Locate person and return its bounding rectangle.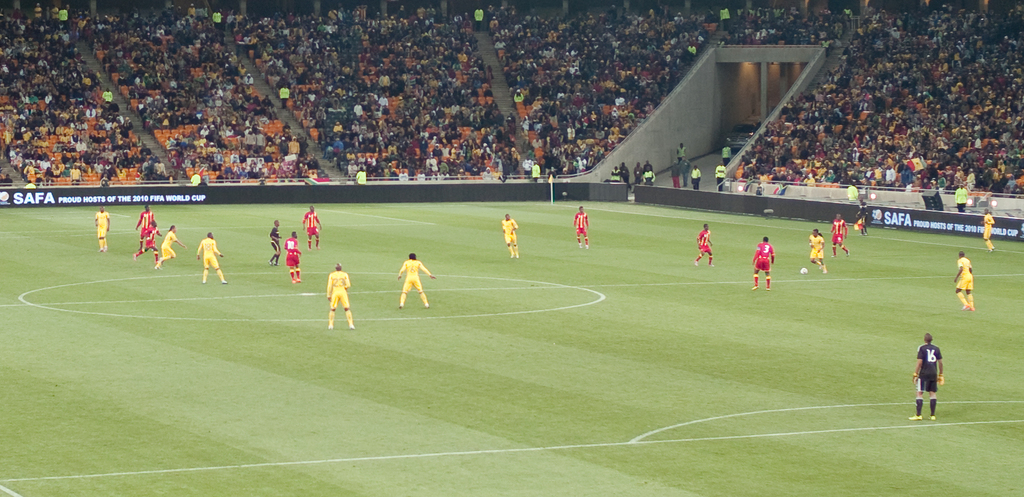
Rect(95, 208, 113, 252).
